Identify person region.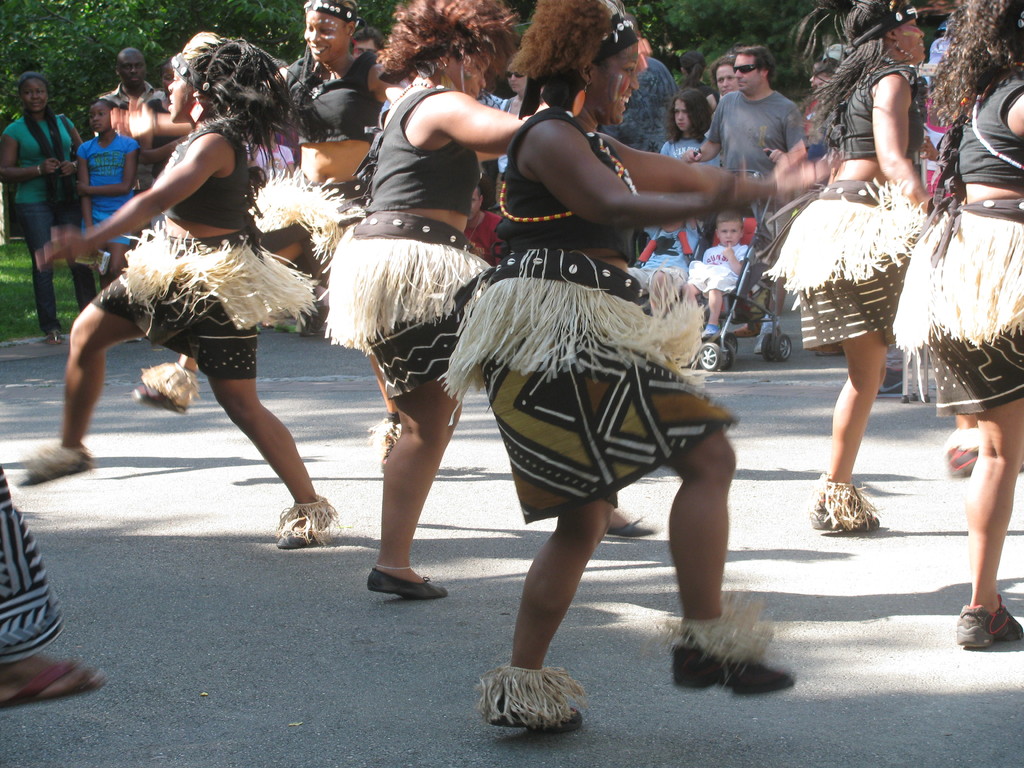
Region: x1=321 y1=0 x2=527 y2=595.
